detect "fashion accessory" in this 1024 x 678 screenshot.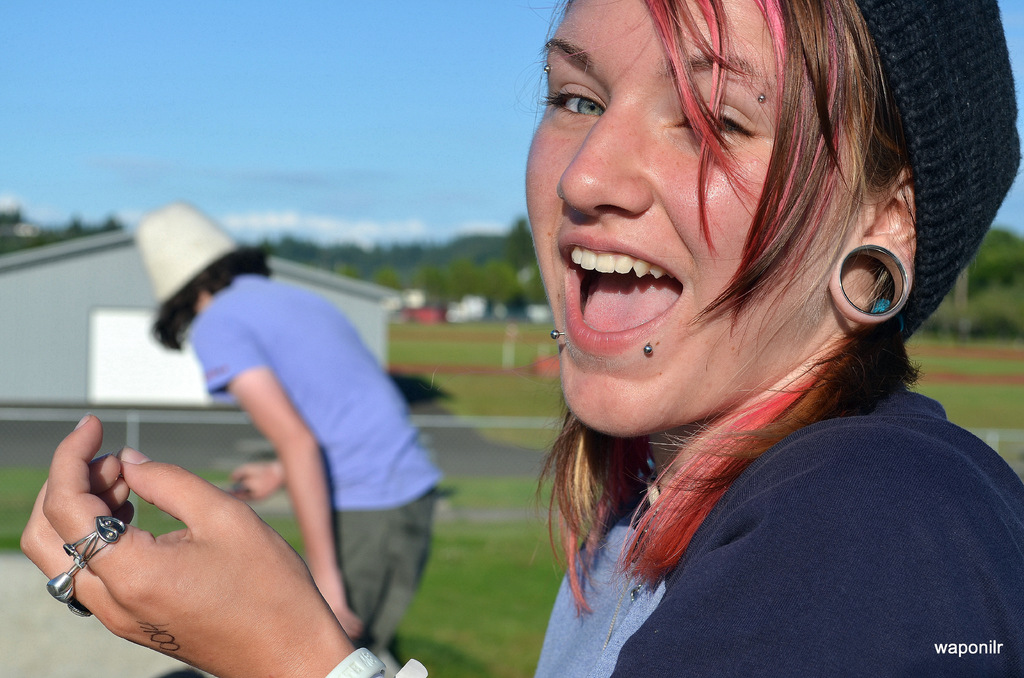
Detection: {"x1": 63, "y1": 595, "x2": 95, "y2": 624}.
